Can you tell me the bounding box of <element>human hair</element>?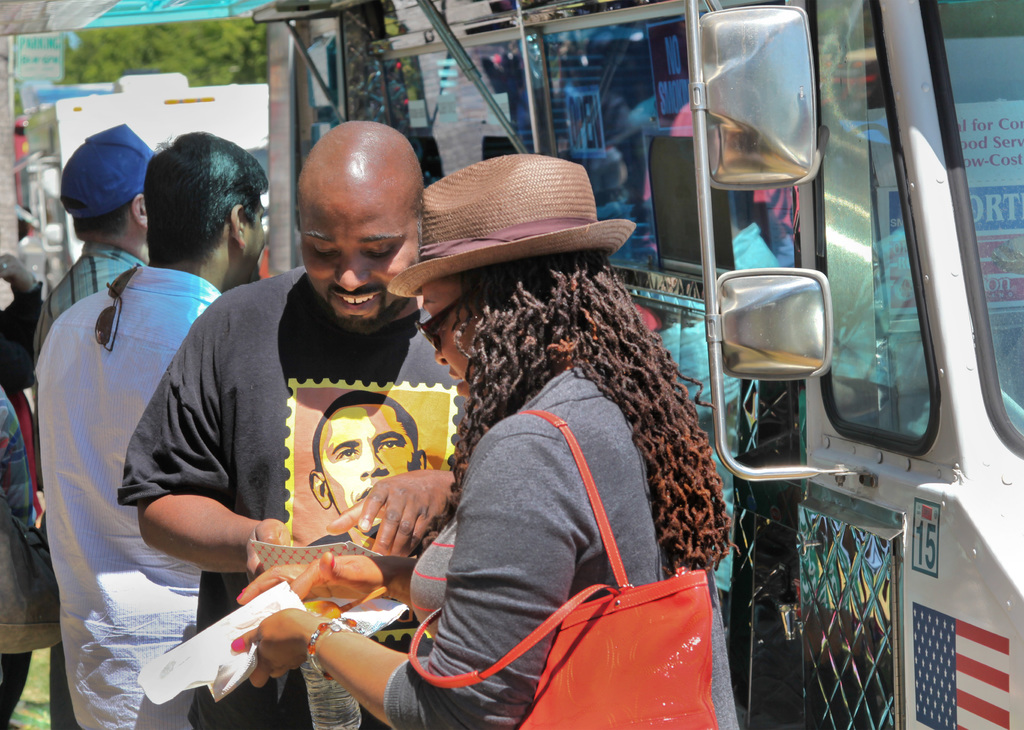
309, 391, 424, 476.
